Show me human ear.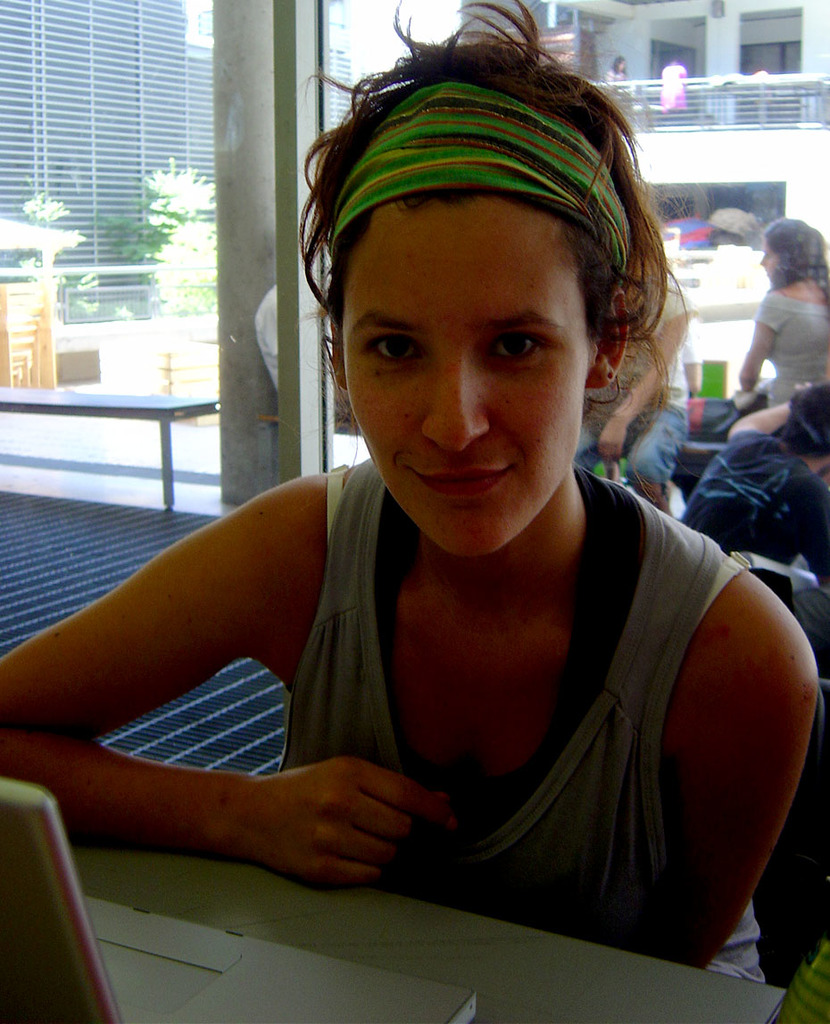
human ear is here: x1=330, y1=318, x2=346, y2=390.
